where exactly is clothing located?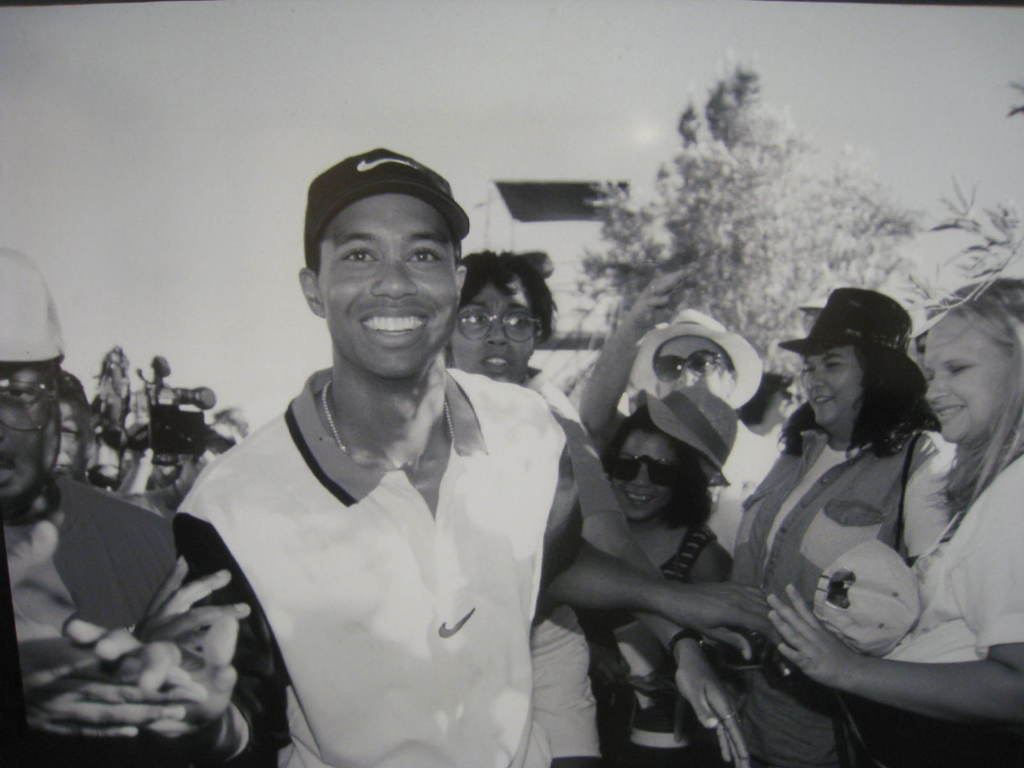
Its bounding box is bbox=[4, 462, 178, 647].
